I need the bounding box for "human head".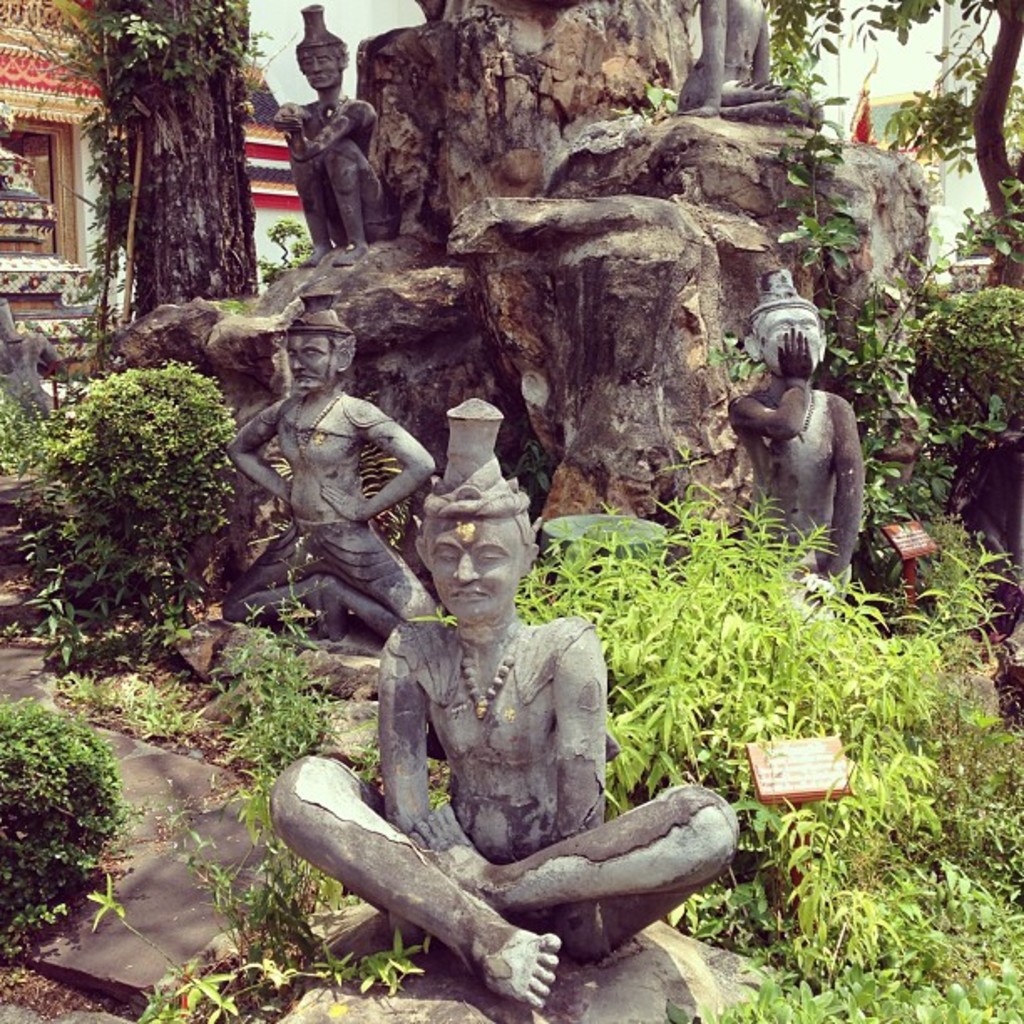
Here it is: locate(253, 303, 348, 410).
